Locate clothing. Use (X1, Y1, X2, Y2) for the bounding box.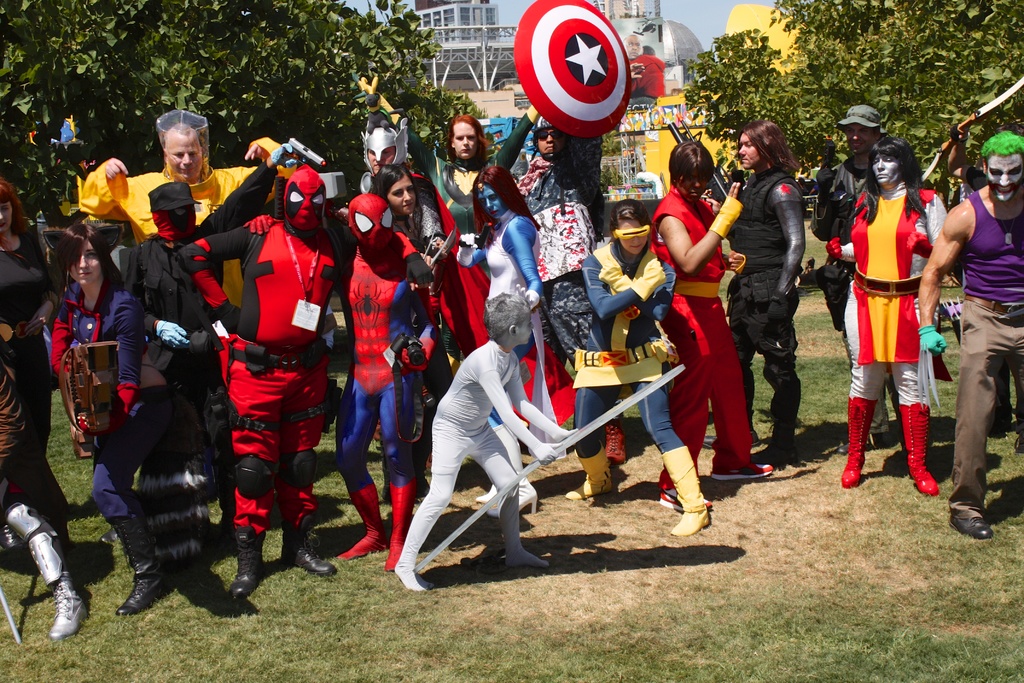
(44, 261, 170, 512).
